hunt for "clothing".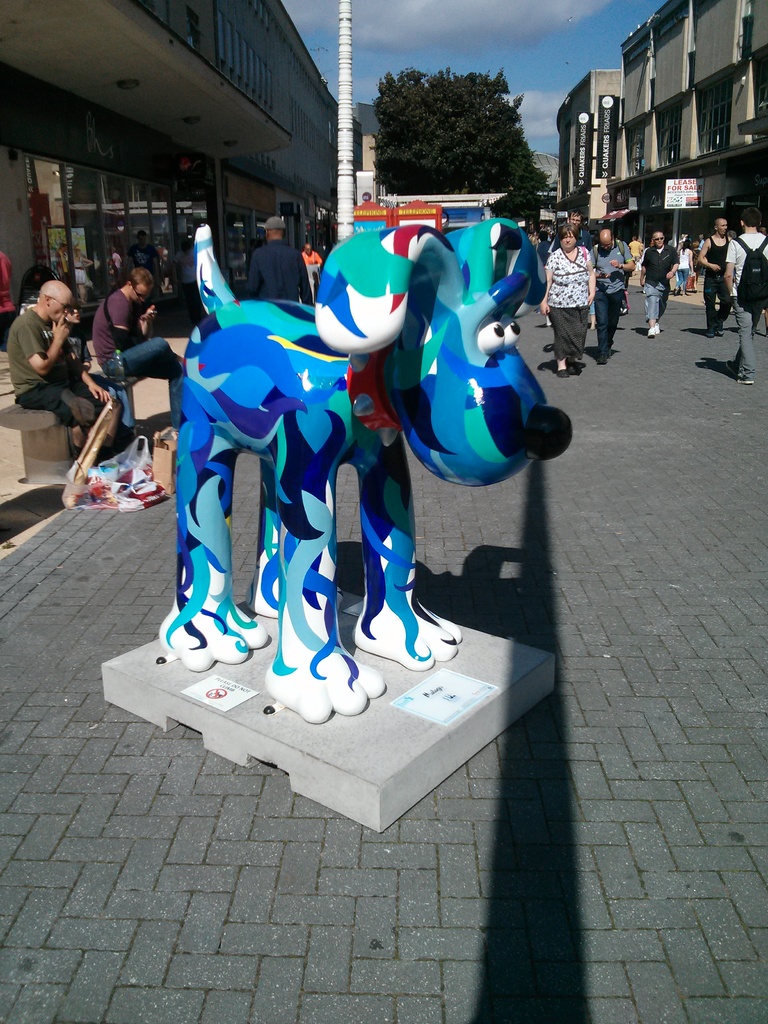
Hunted down at {"x1": 547, "y1": 244, "x2": 589, "y2": 359}.
